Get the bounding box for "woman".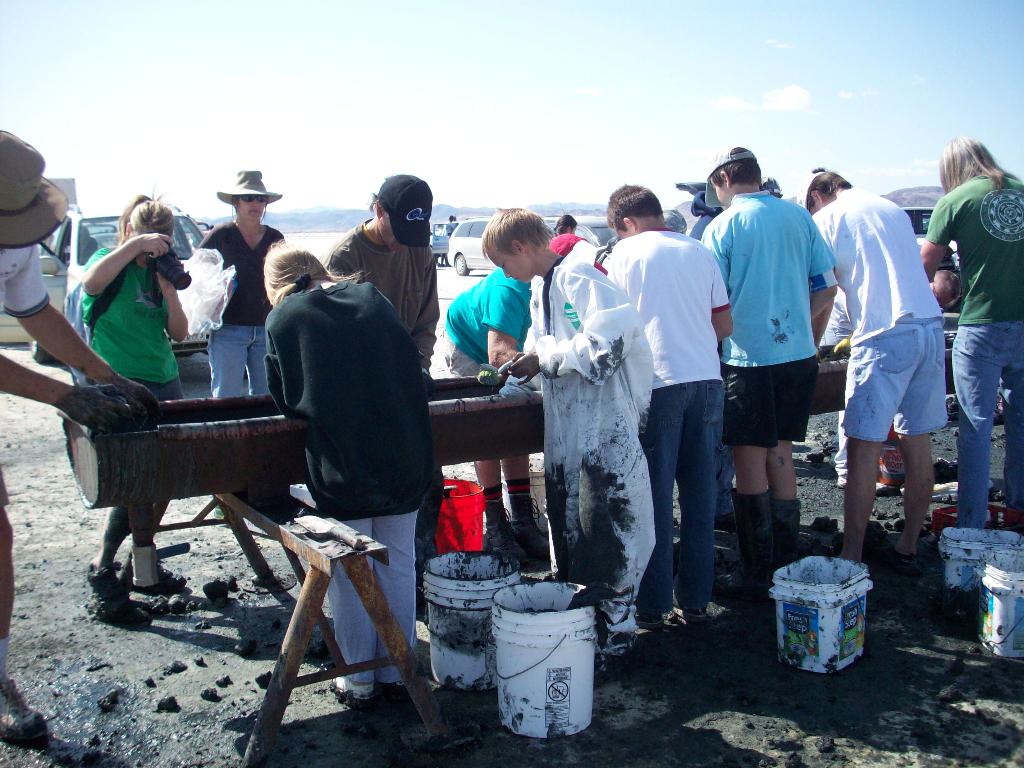
<region>186, 150, 301, 413</region>.
